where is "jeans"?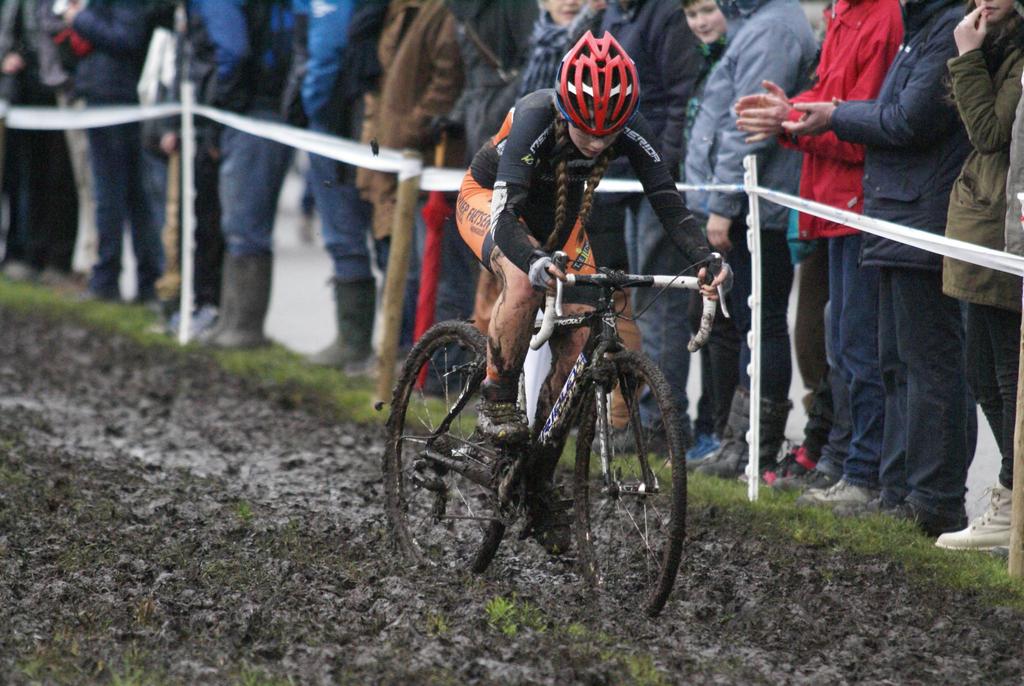
553, 195, 635, 281.
